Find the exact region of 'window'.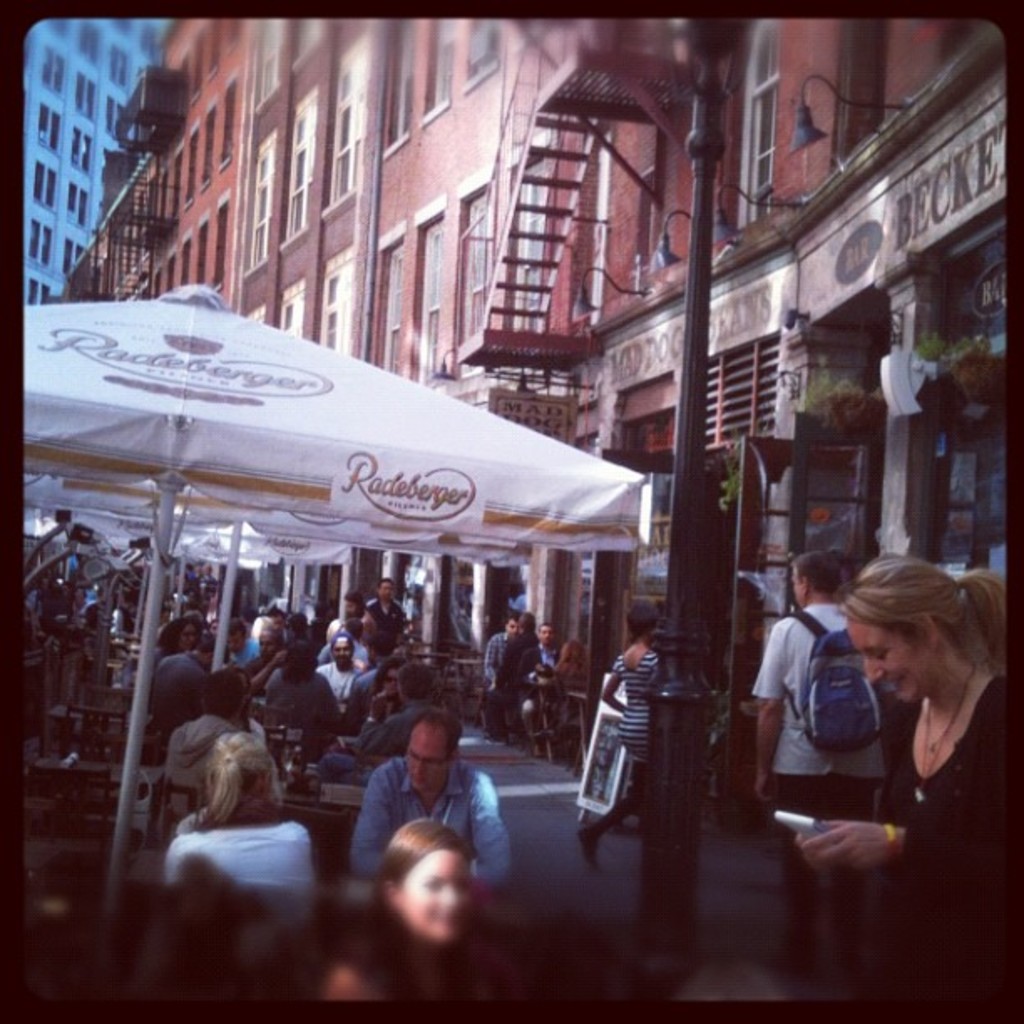
Exact region: box=[425, 224, 442, 381].
